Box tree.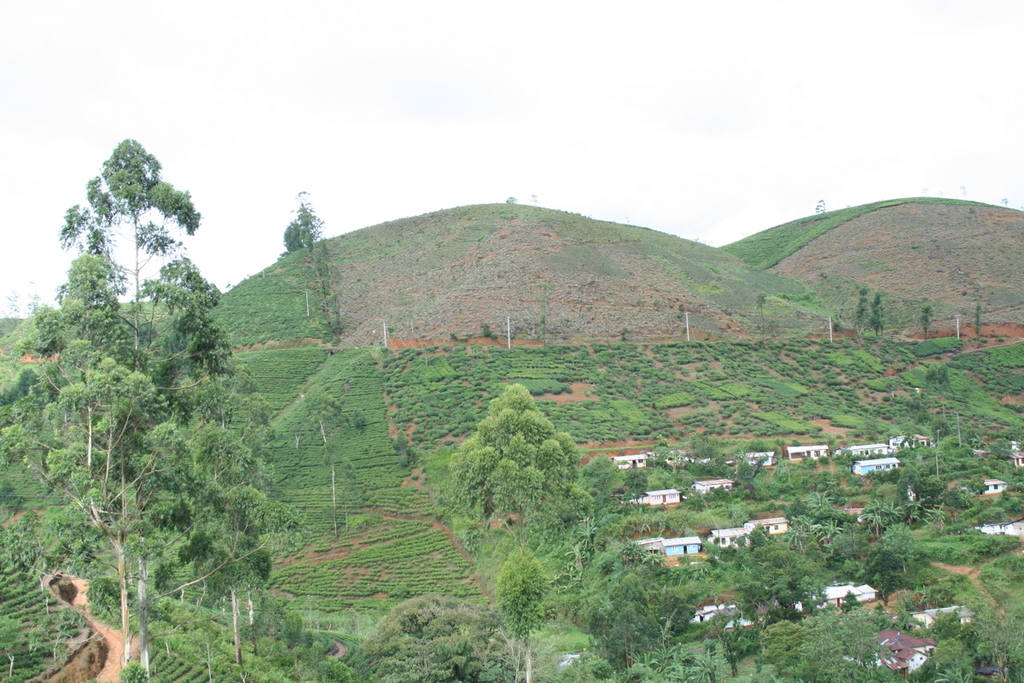
(x1=282, y1=202, x2=329, y2=256).
